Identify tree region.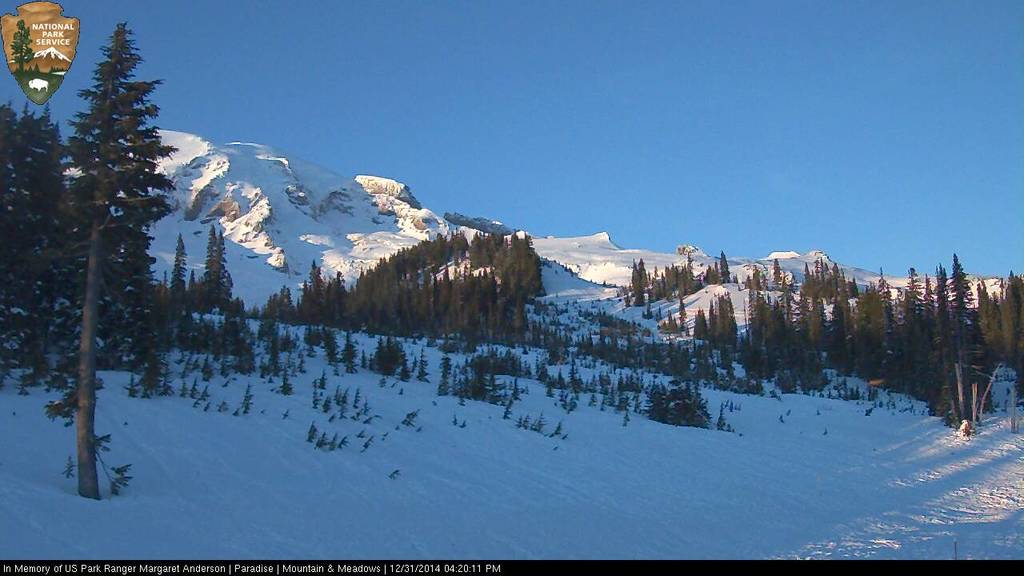
Region: {"x1": 0, "y1": 101, "x2": 75, "y2": 375}.
